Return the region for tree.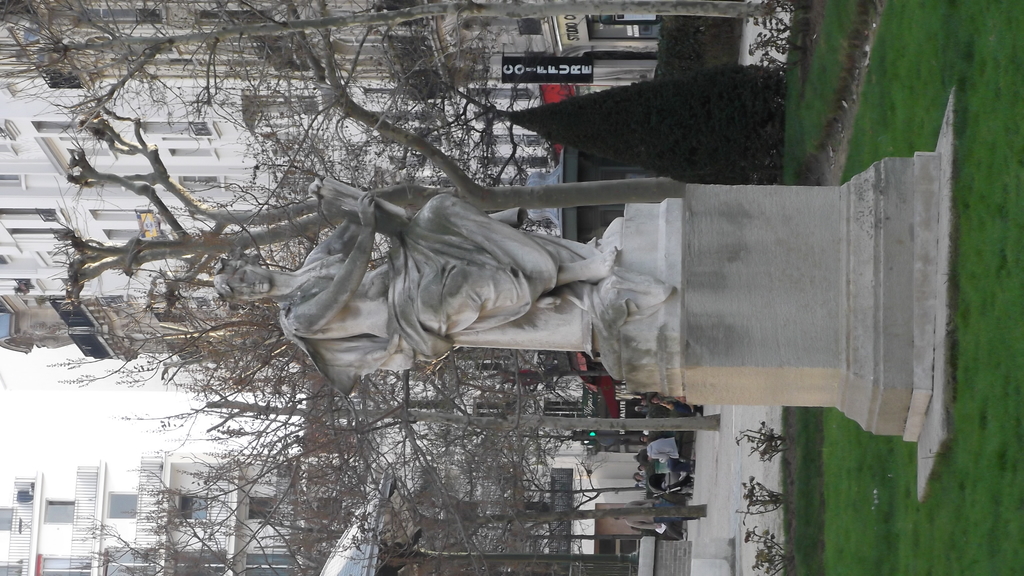
(left=728, top=413, right=812, bottom=575).
